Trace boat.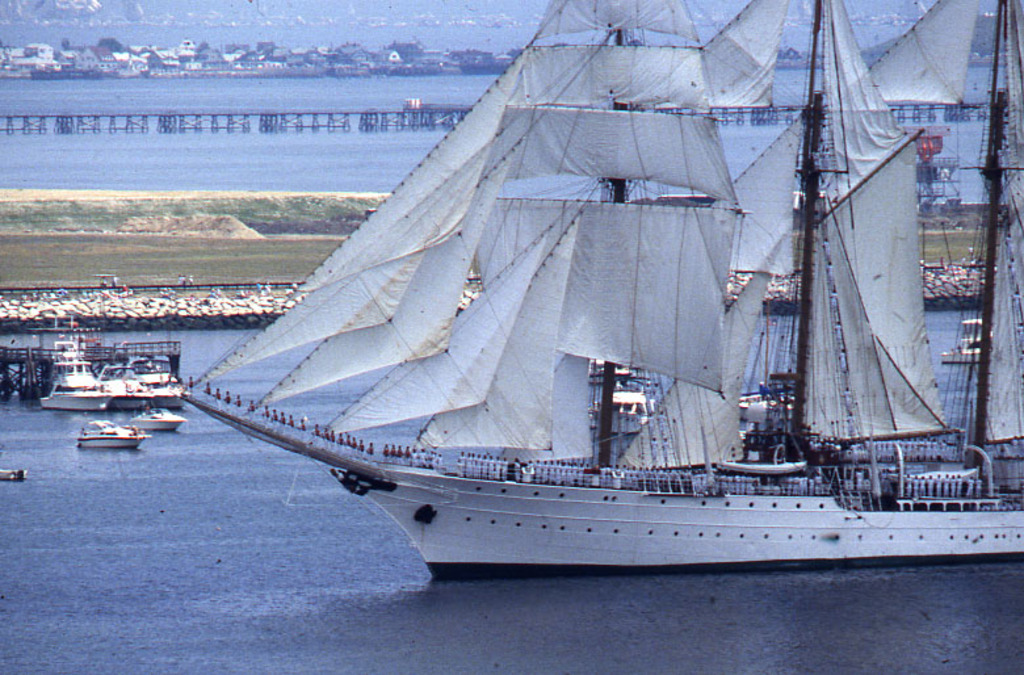
Traced to 125, 339, 182, 404.
